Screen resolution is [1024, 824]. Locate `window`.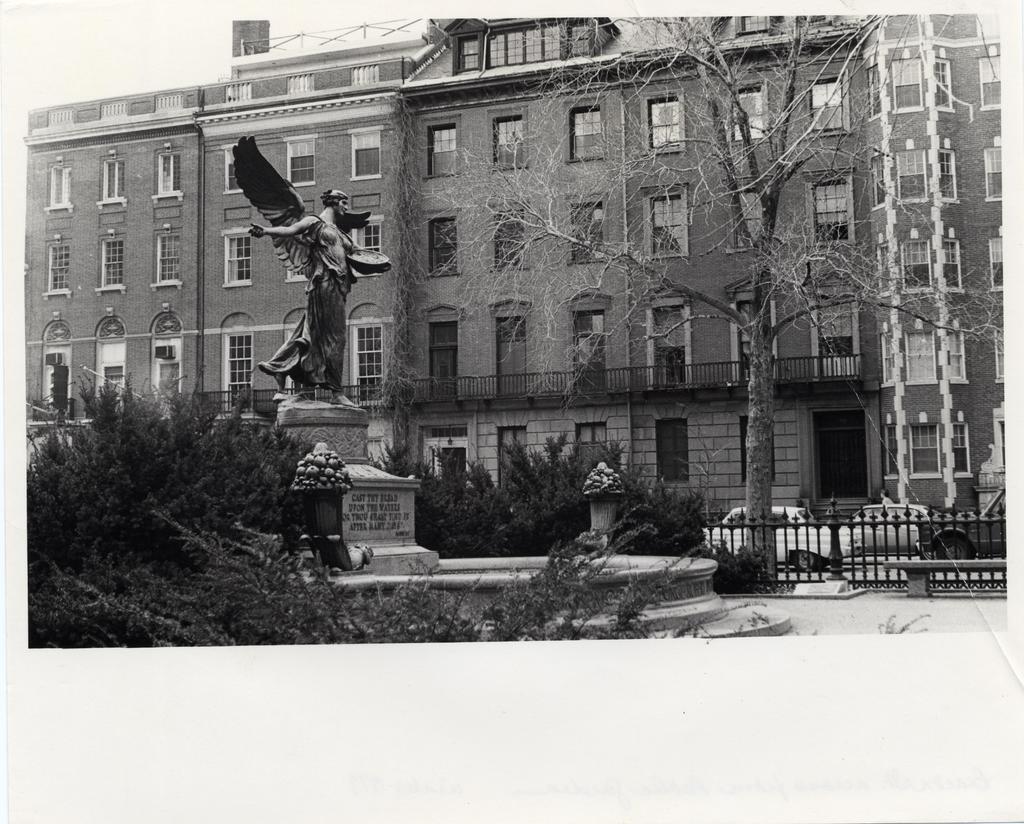
<bbox>154, 154, 180, 198</bbox>.
